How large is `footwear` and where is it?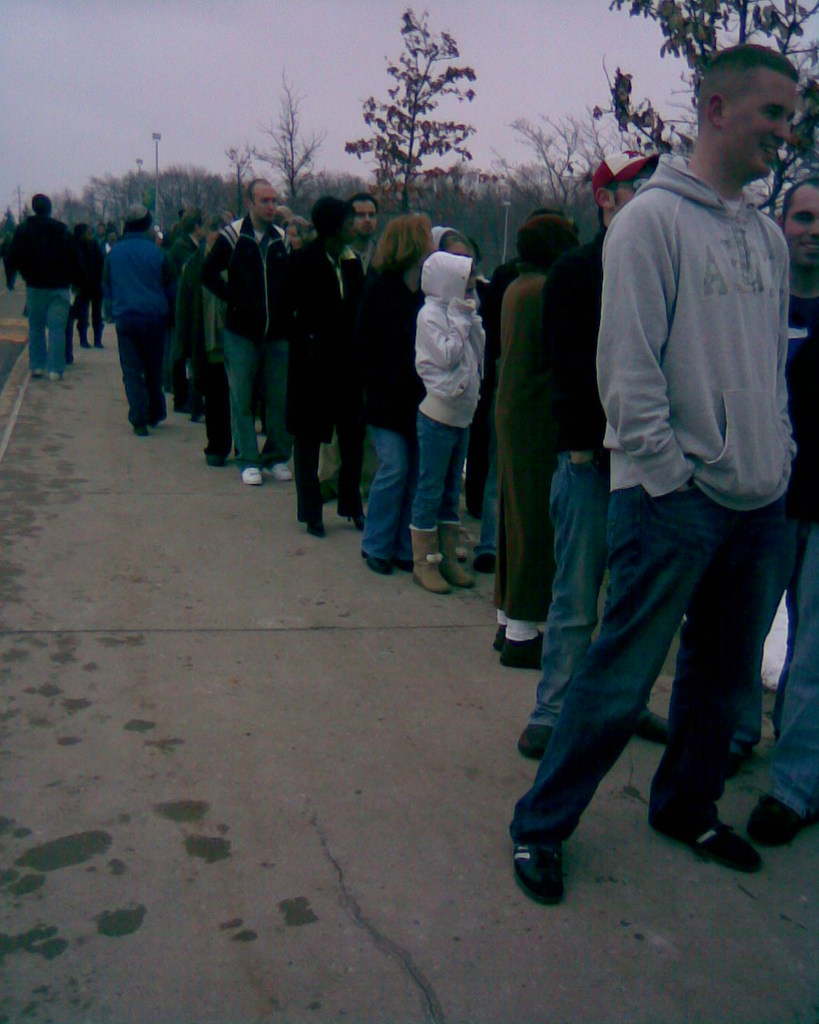
Bounding box: <bbox>517, 726, 557, 766</bbox>.
